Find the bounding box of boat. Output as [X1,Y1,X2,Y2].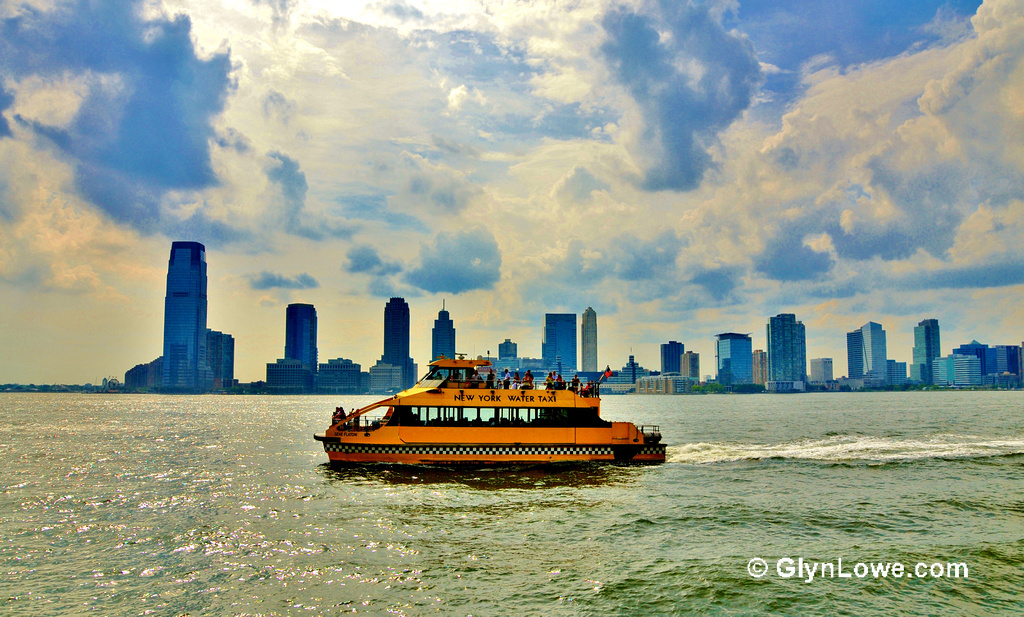
[310,349,664,474].
